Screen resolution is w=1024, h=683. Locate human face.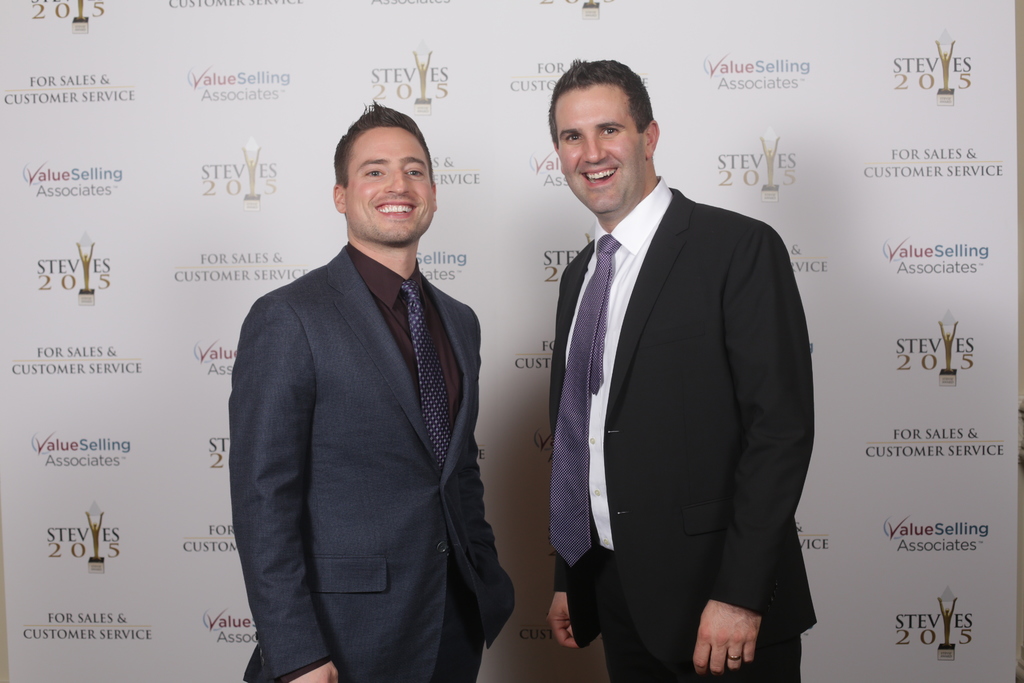
select_region(347, 130, 436, 250).
